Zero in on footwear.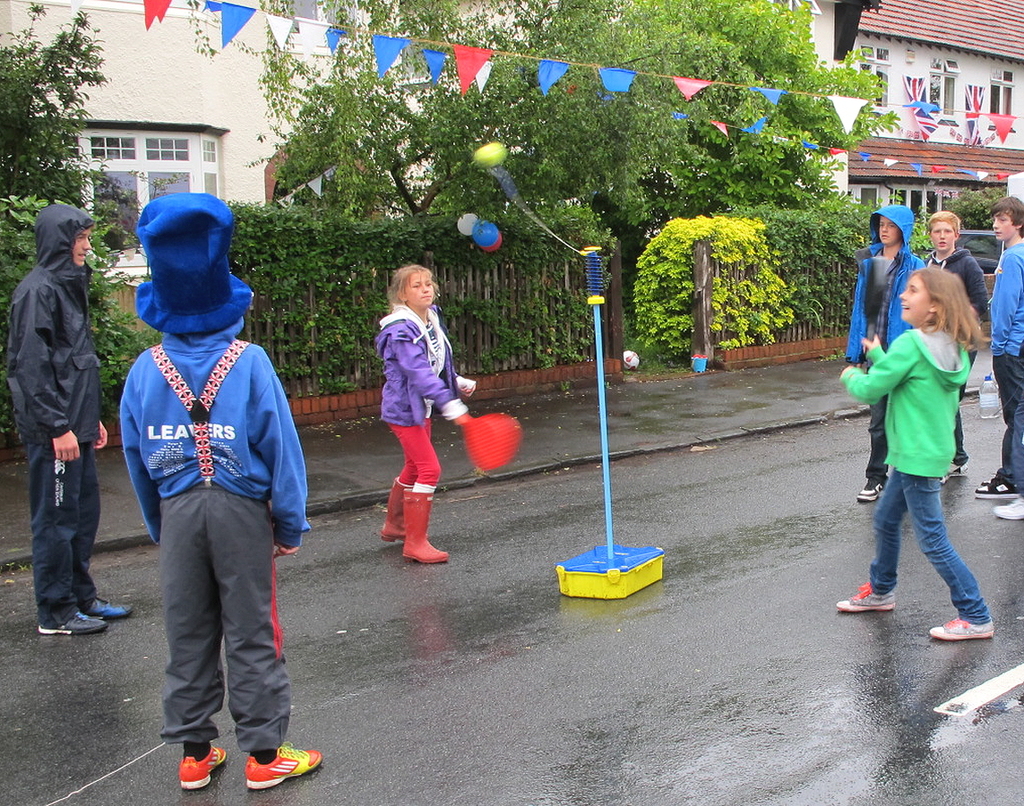
Zeroed in: BBox(245, 748, 323, 793).
